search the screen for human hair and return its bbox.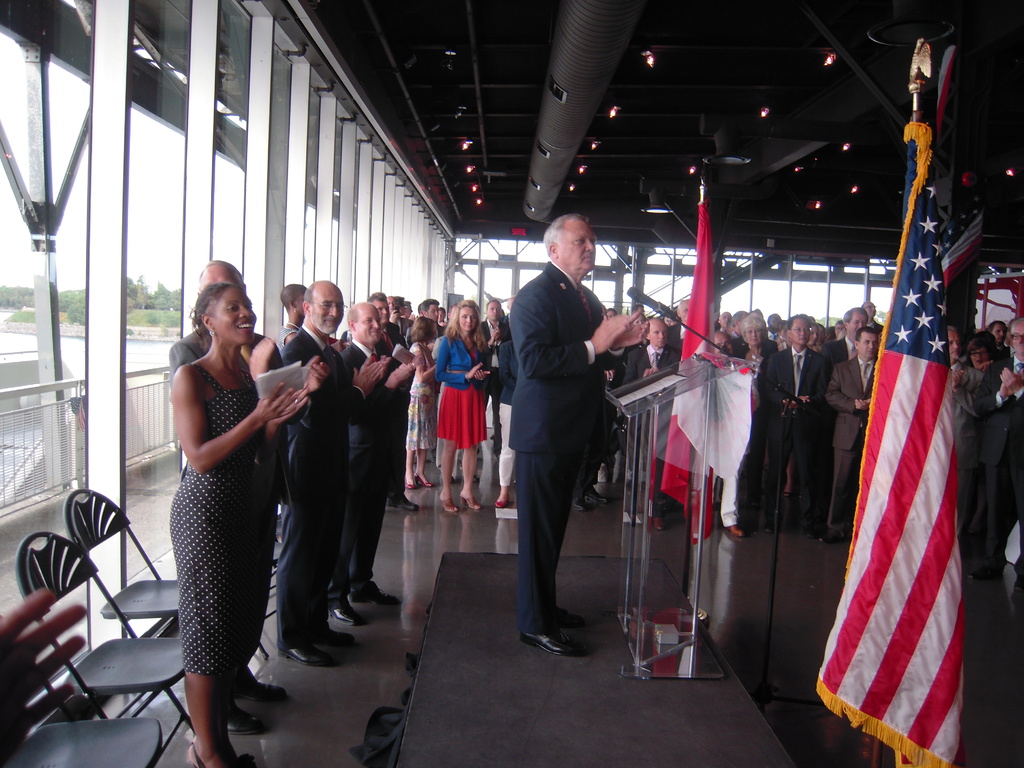
Found: rect(444, 301, 490, 356).
